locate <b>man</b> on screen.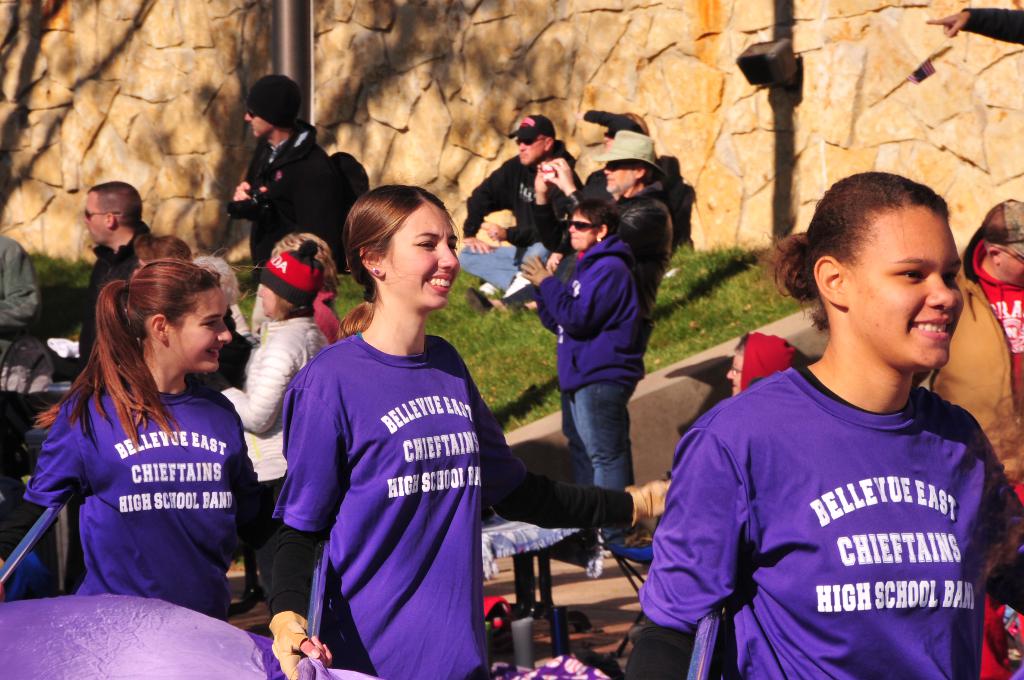
On screen at rect(531, 127, 670, 488).
